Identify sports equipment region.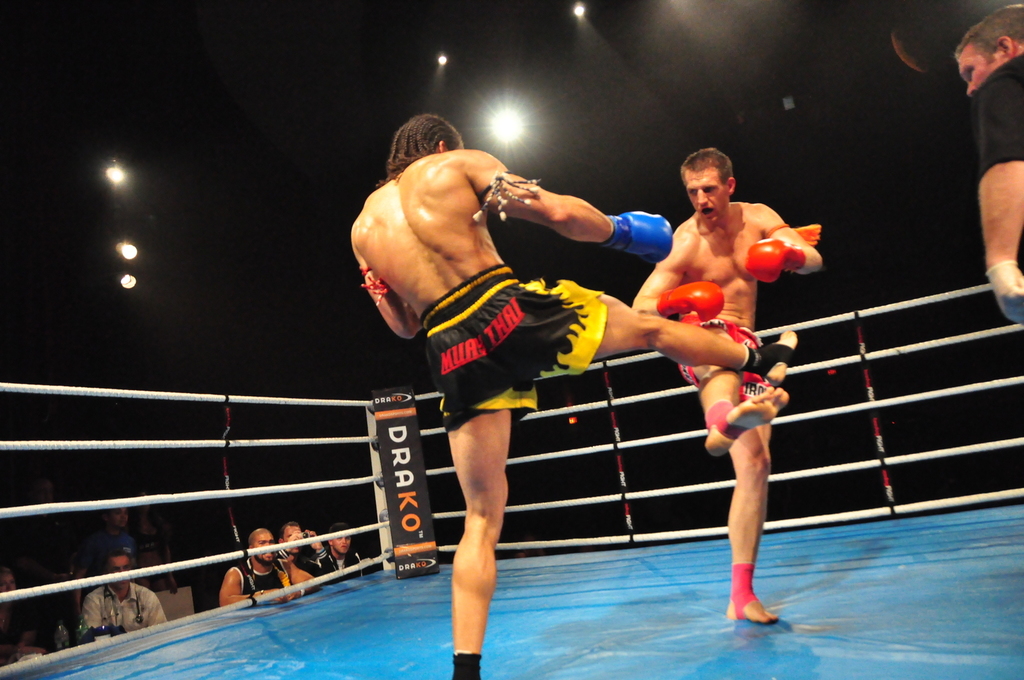
Region: [x1=655, y1=278, x2=725, y2=327].
